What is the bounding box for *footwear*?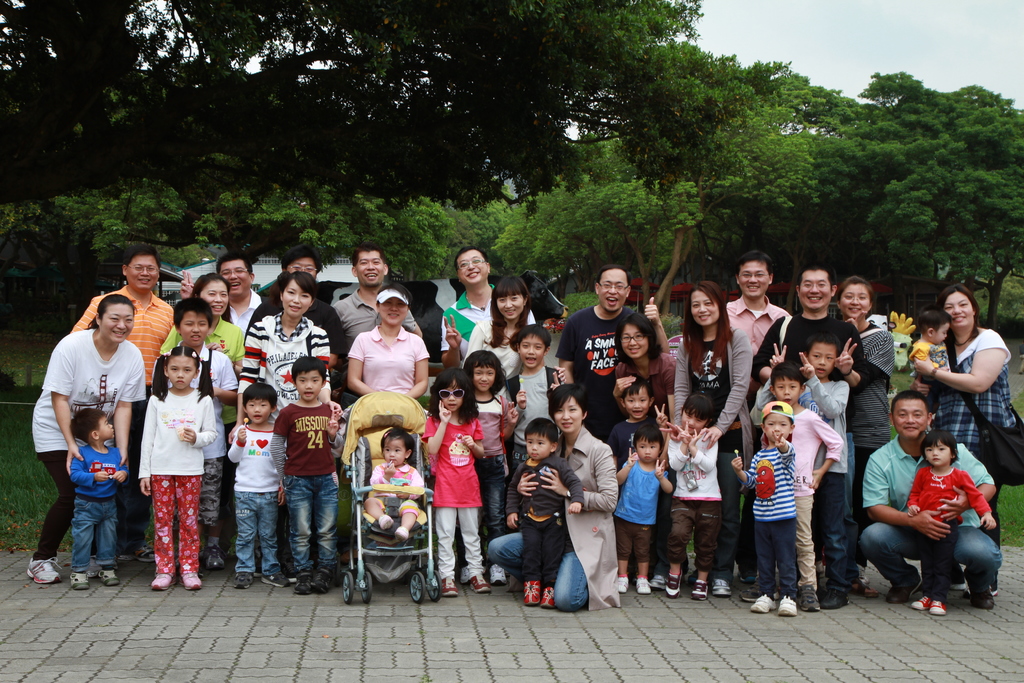
select_region(66, 572, 87, 588).
